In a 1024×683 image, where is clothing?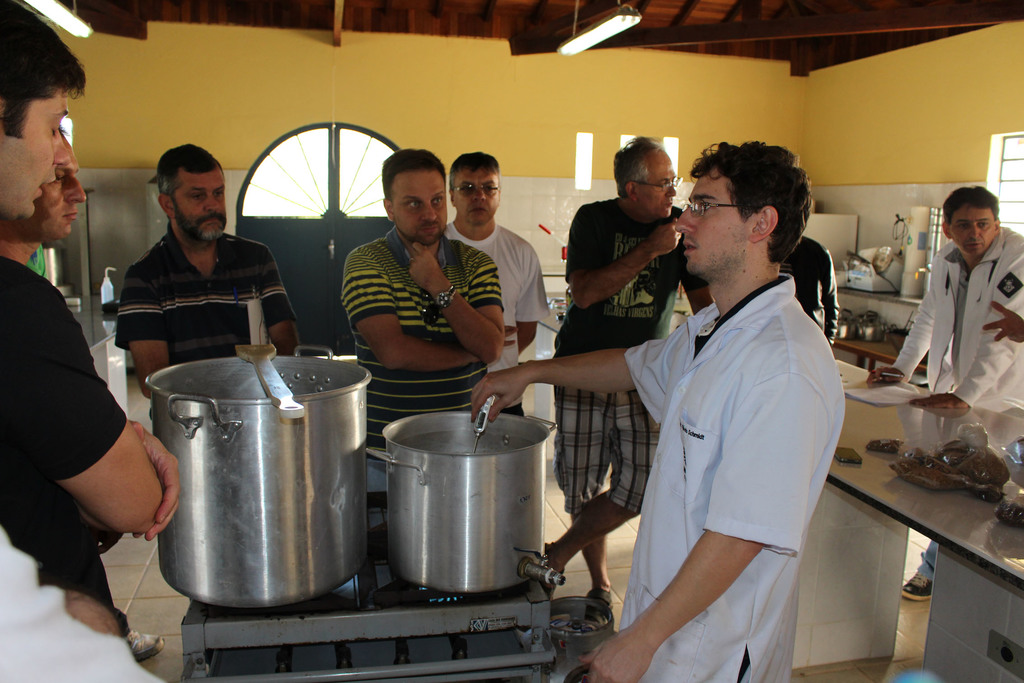
pyautogui.locateOnScreen(449, 231, 538, 409).
